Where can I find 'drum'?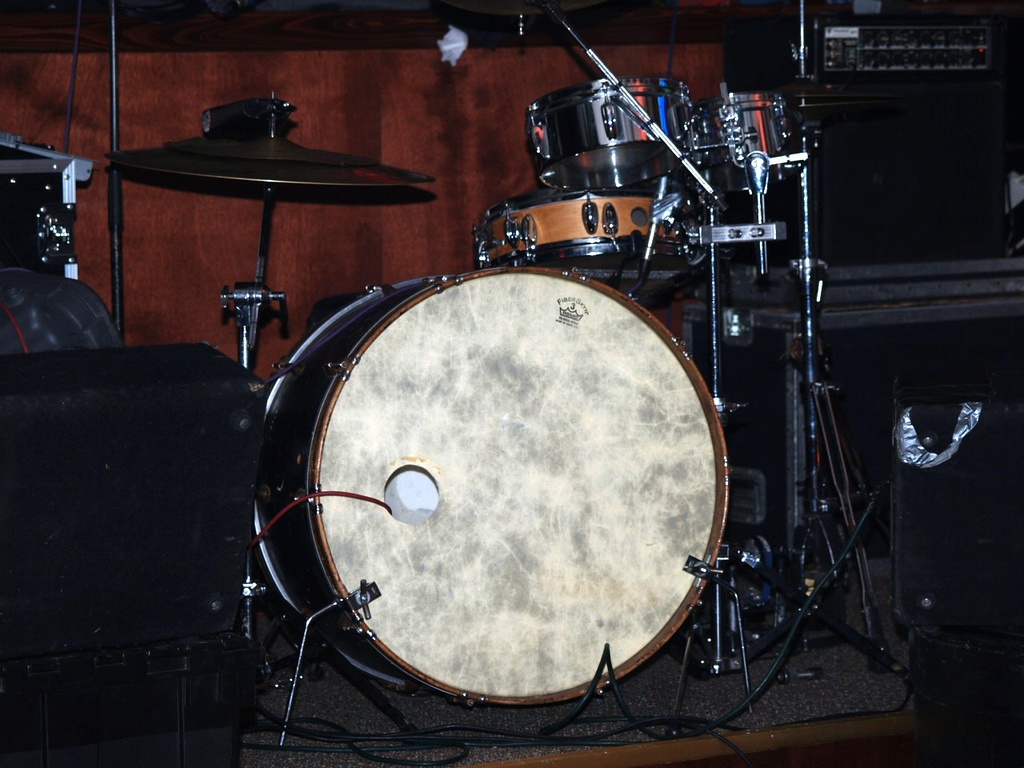
You can find it at (left=477, top=191, right=690, bottom=282).
